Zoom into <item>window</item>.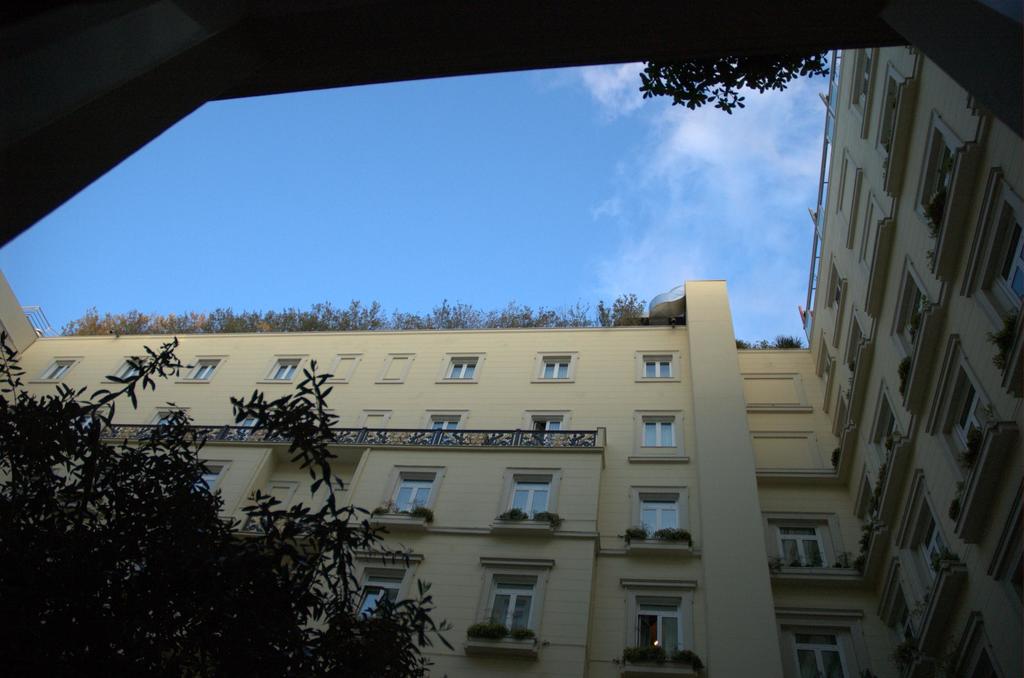
Zoom target: l=825, t=354, r=840, b=389.
